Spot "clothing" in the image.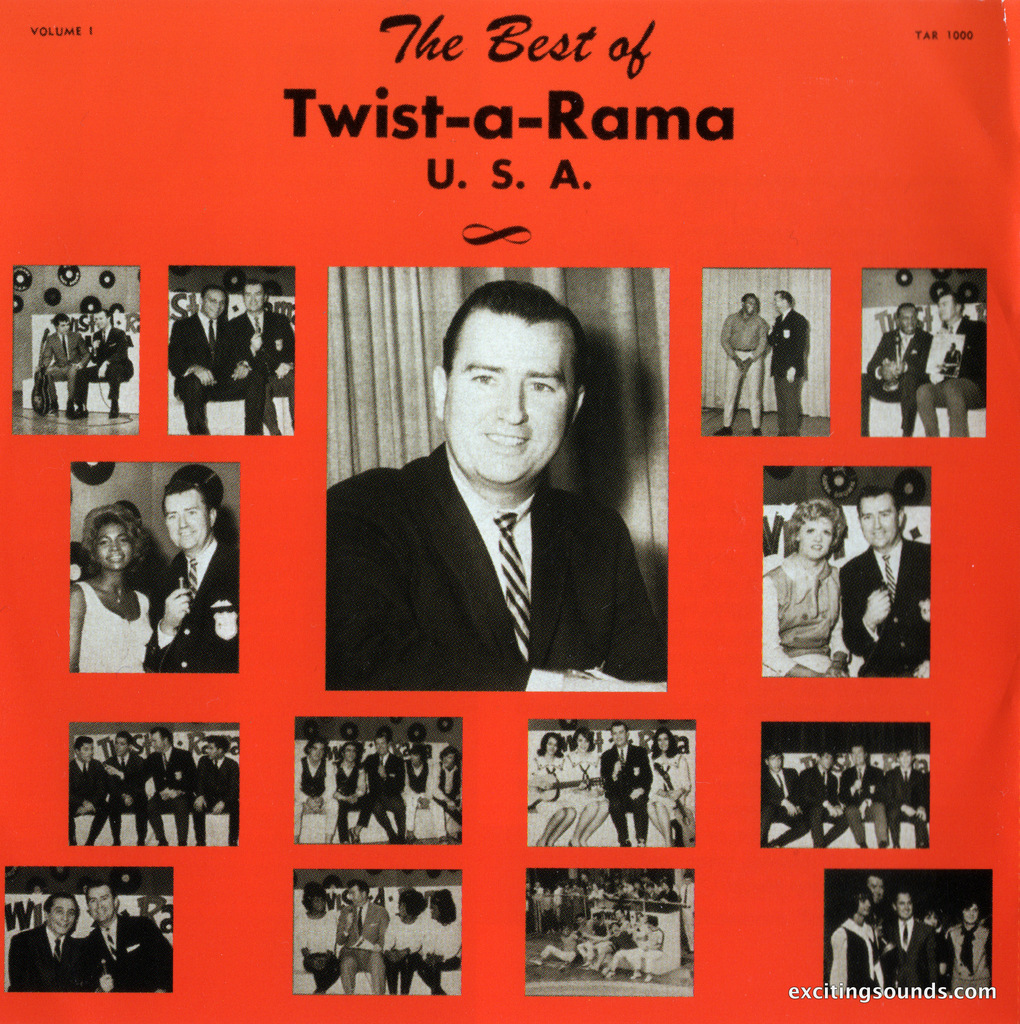
"clothing" found at box=[761, 566, 854, 674].
